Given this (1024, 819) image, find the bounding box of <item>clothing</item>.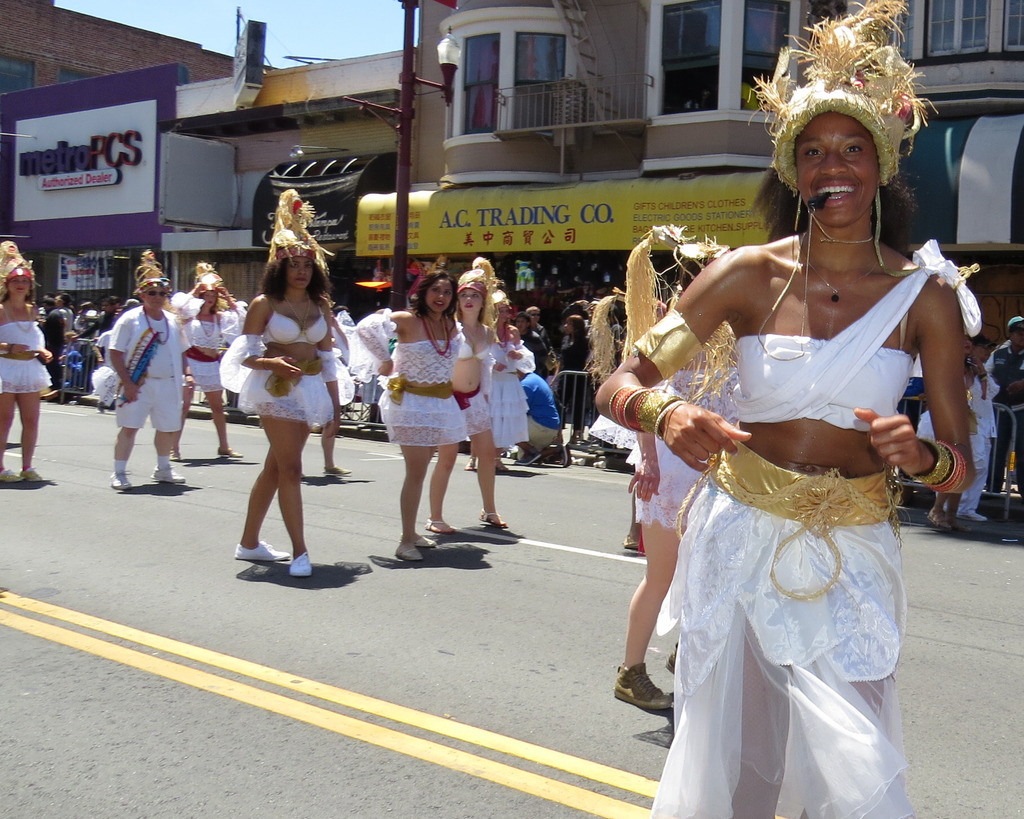
(991,326,1023,459).
